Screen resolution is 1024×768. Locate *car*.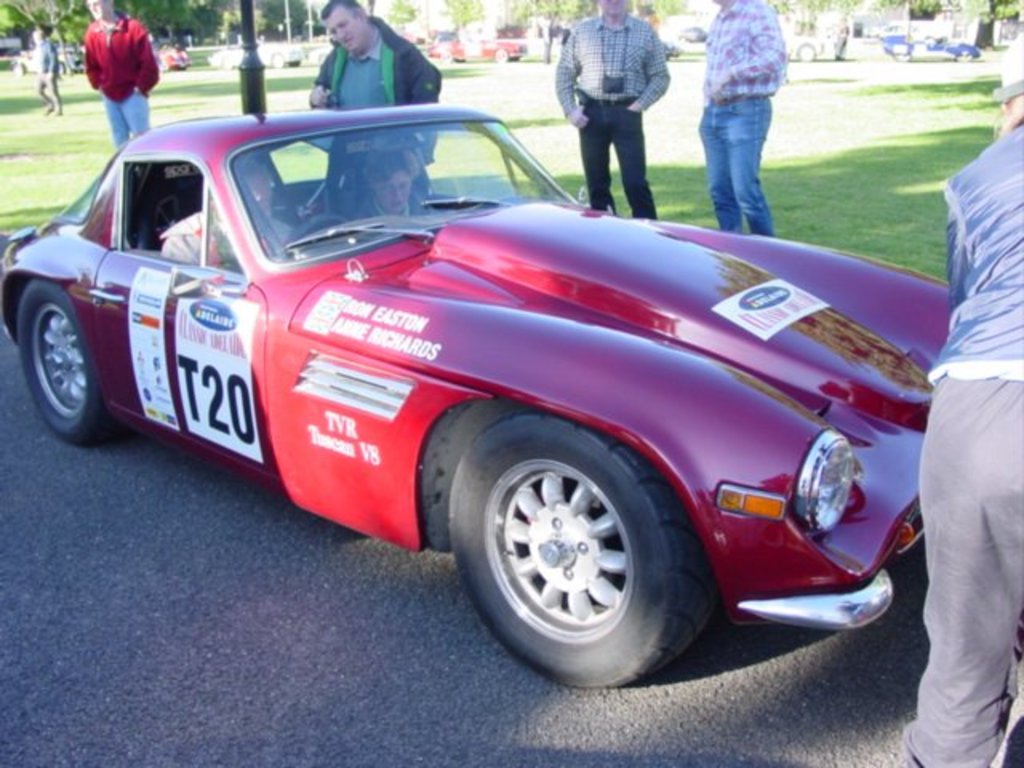
[875,29,984,64].
